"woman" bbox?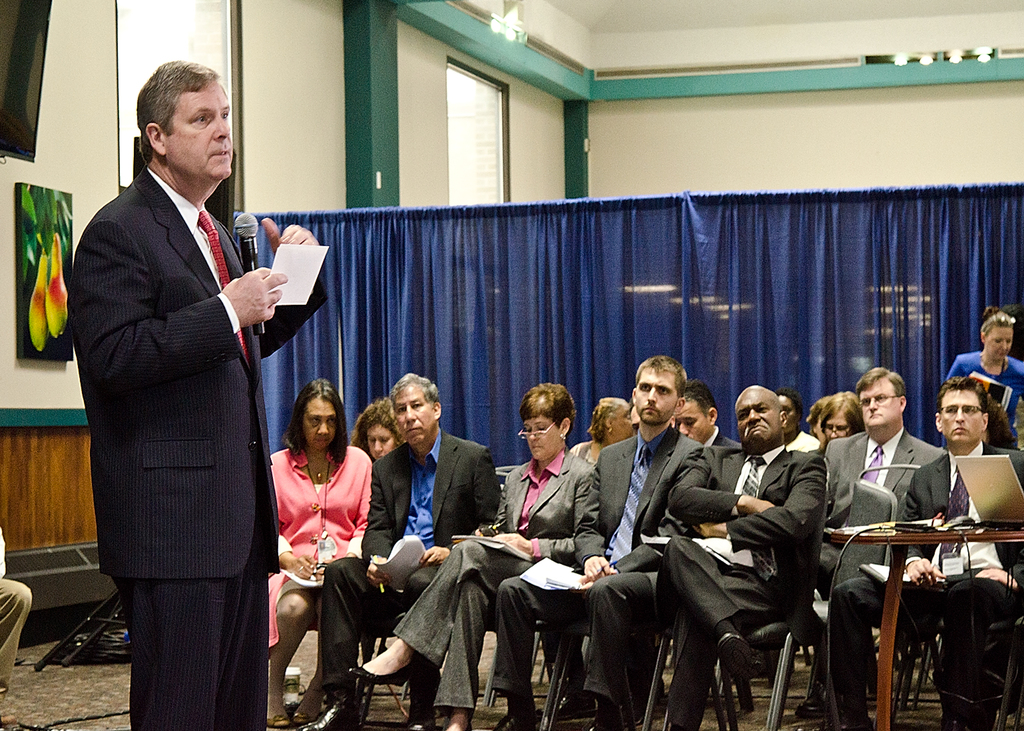
349/382/594/730
